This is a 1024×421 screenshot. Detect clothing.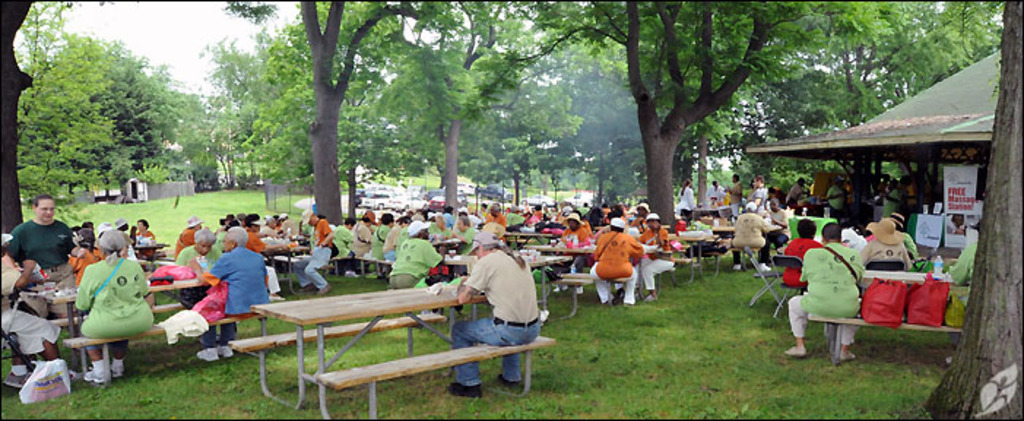
<region>0, 243, 63, 363</region>.
